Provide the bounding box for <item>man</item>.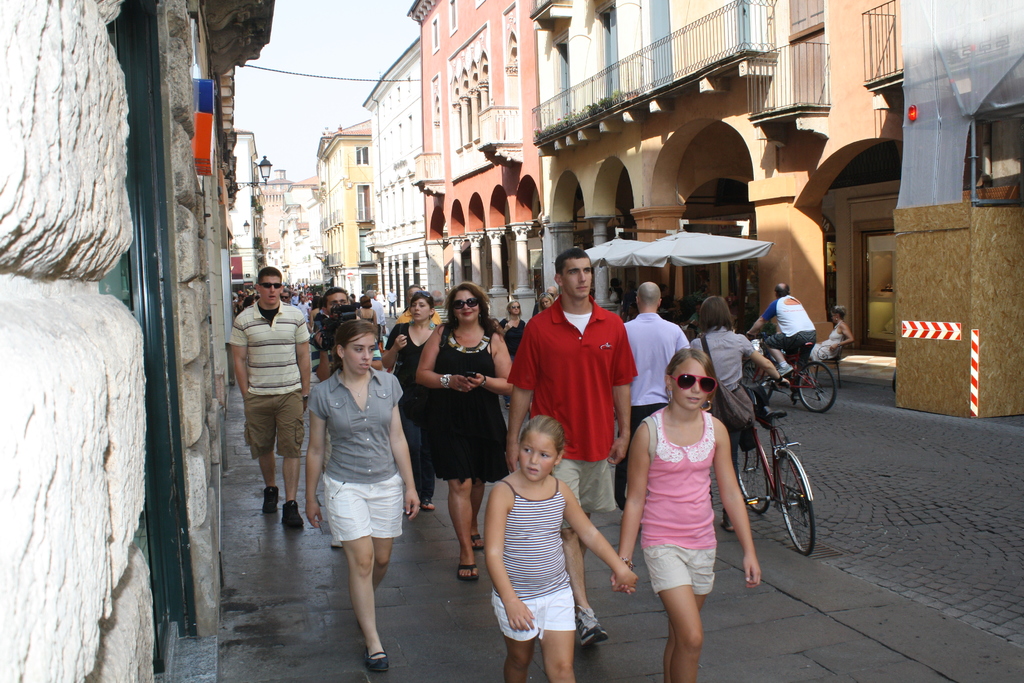
BBox(310, 286, 385, 549).
